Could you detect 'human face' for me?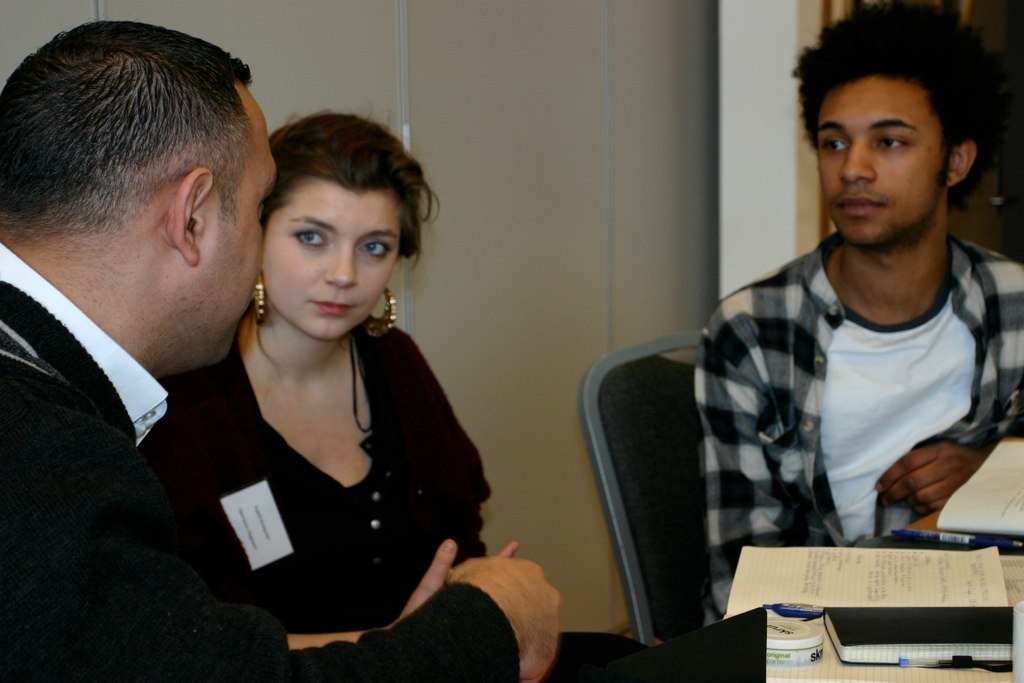
Detection result: 265,193,404,347.
